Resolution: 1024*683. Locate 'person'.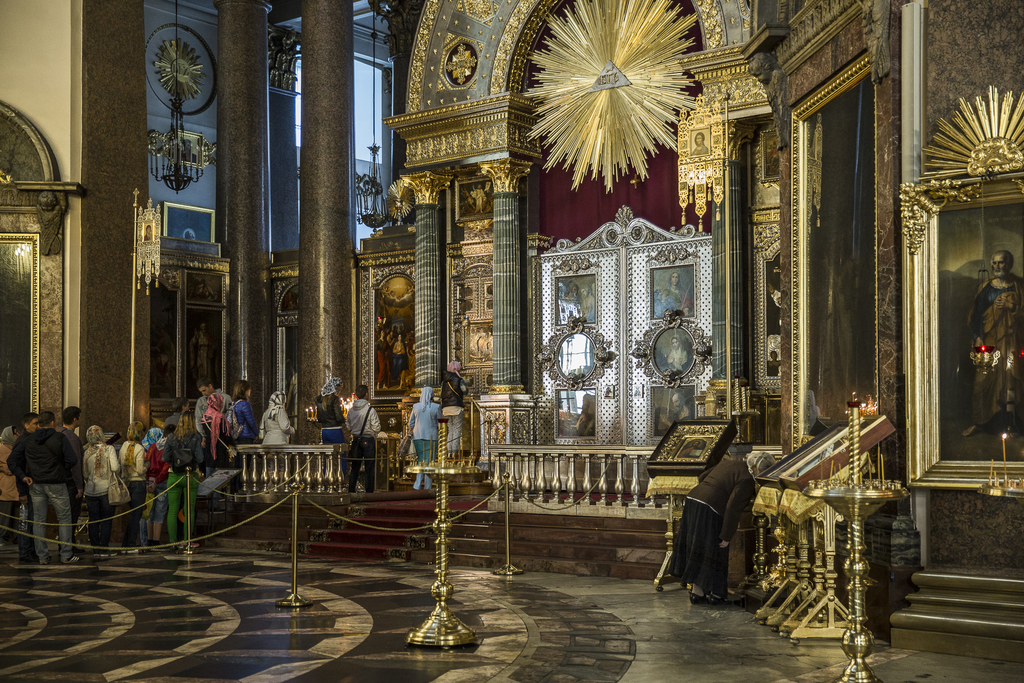
bbox=[664, 445, 773, 603].
